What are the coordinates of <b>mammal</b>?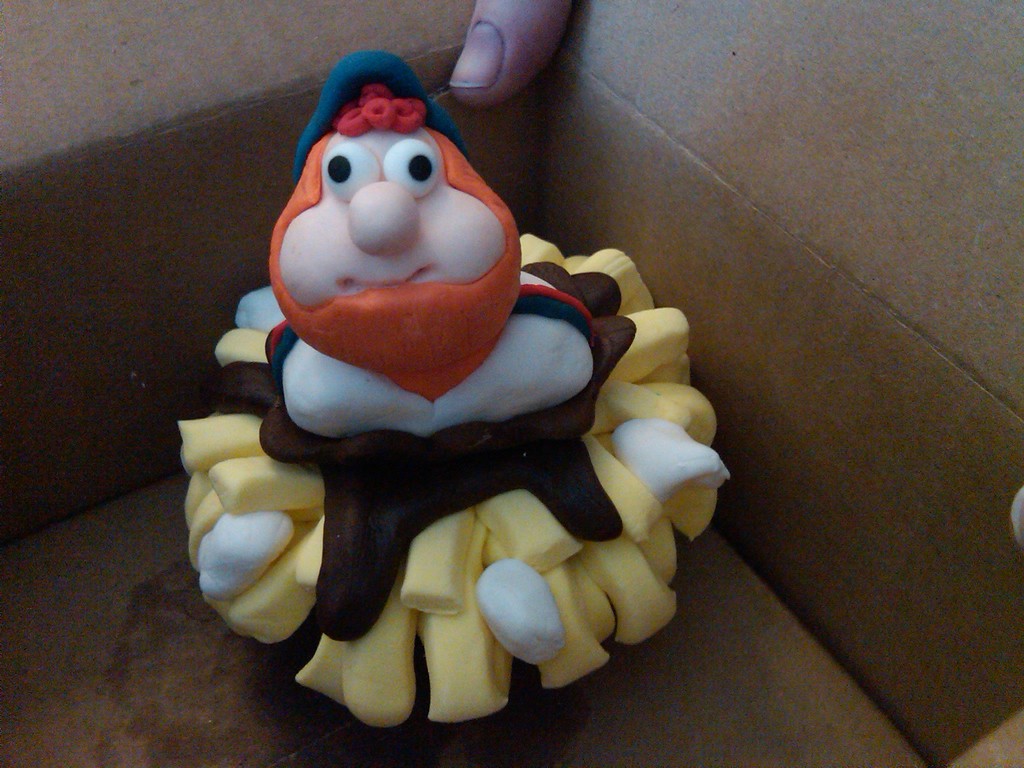
453, 0, 576, 108.
